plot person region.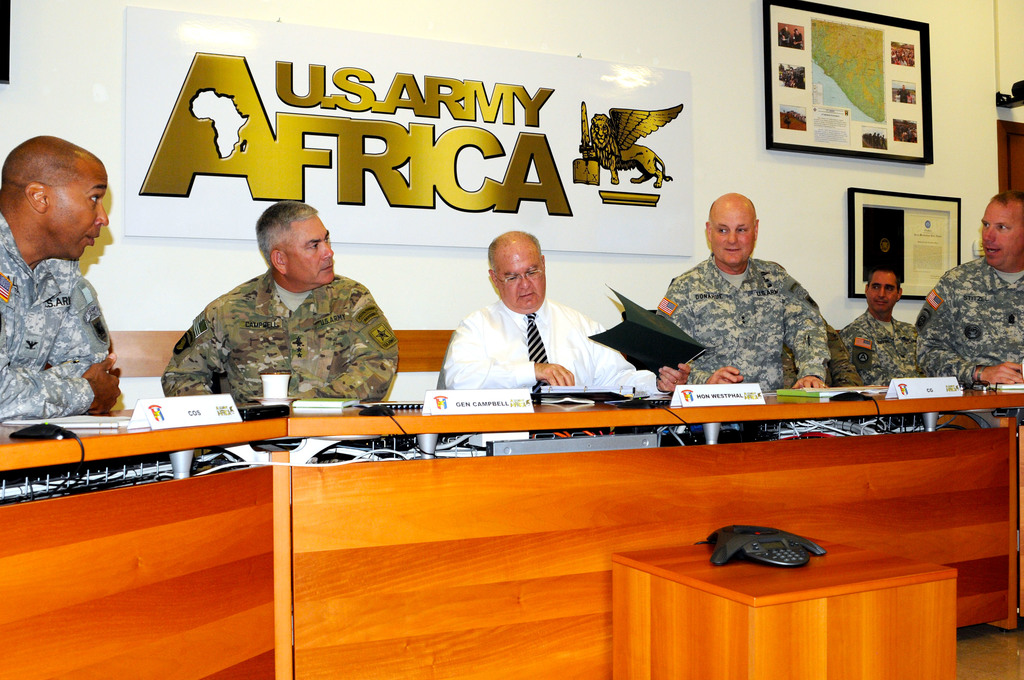
Plotted at <bbox>657, 190, 831, 394</bbox>.
